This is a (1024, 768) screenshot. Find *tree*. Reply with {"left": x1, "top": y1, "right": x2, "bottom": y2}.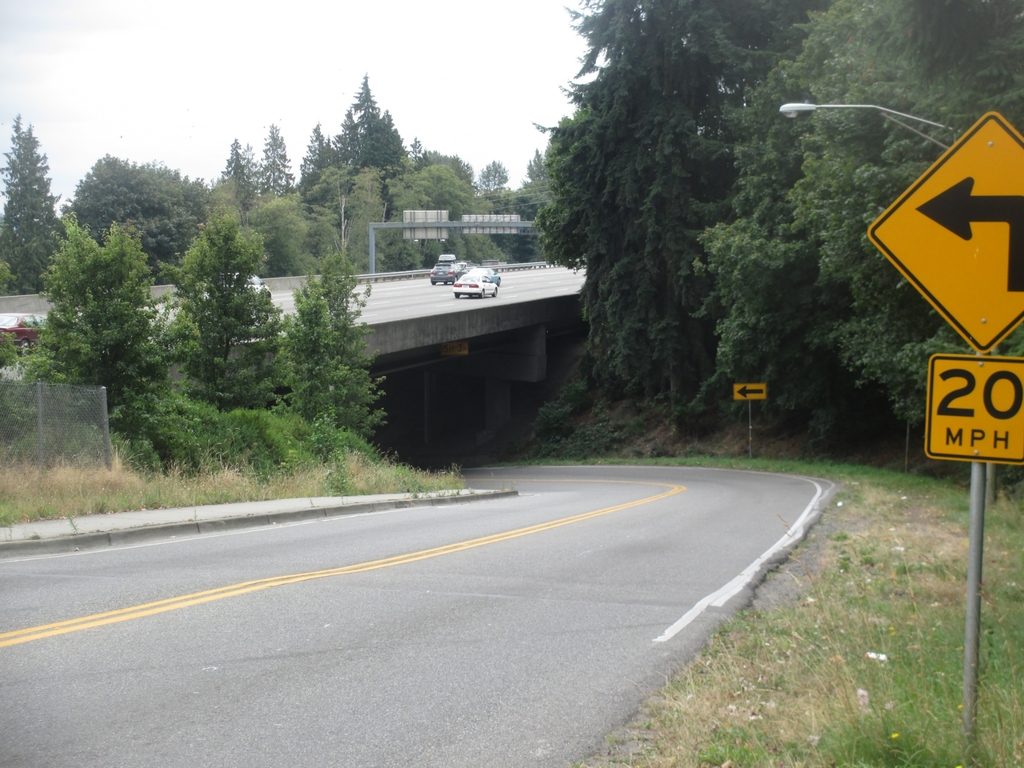
{"left": 247, "top": 120, "right": 297, "bottom": 207}.
